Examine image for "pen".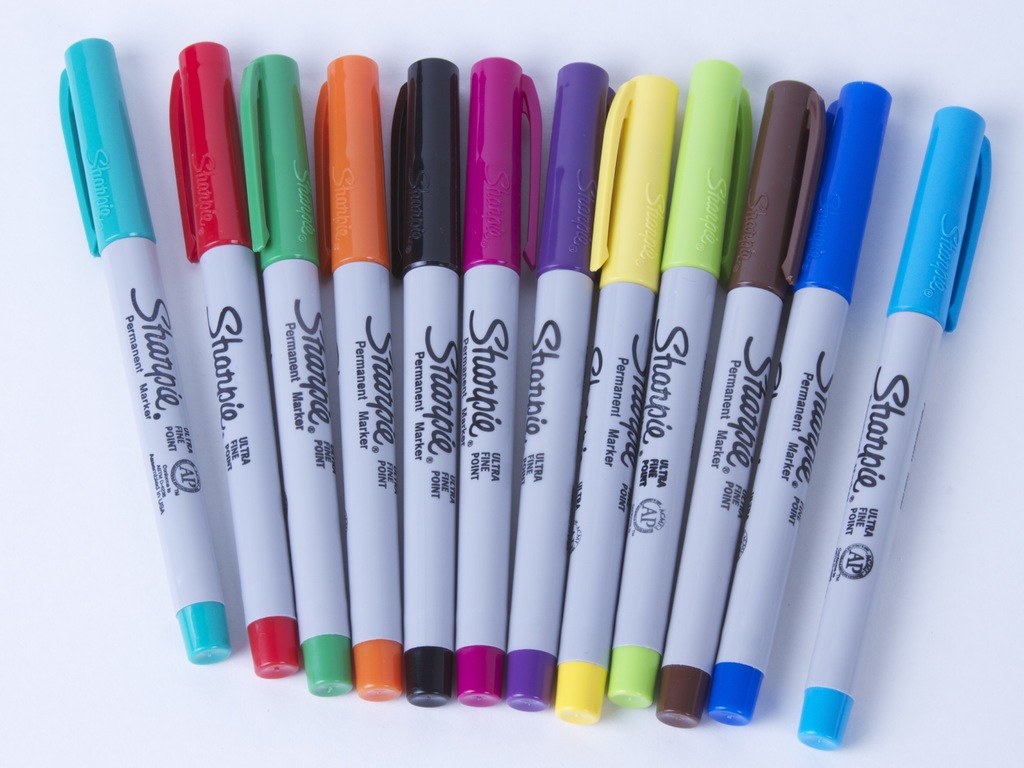
Examination result: [left=53, top=29, right=232, bottom=667].
